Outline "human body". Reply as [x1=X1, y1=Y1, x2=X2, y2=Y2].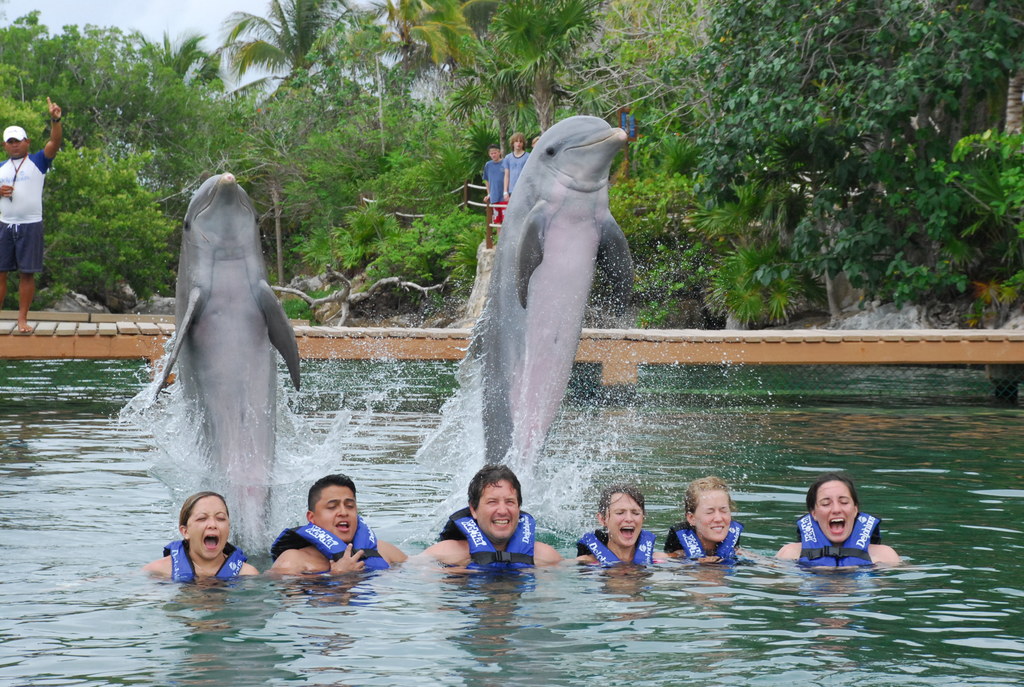
[x1=149, y1=498, x2=255, y2=572].
